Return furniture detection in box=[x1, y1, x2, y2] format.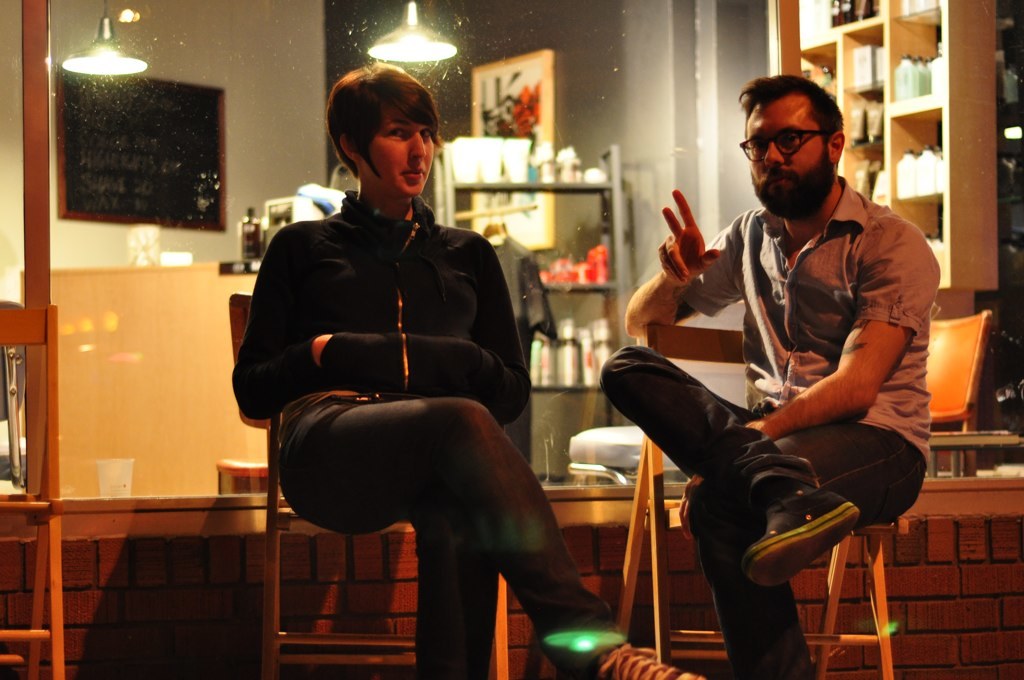
box=[607, 320, 898, 679].
